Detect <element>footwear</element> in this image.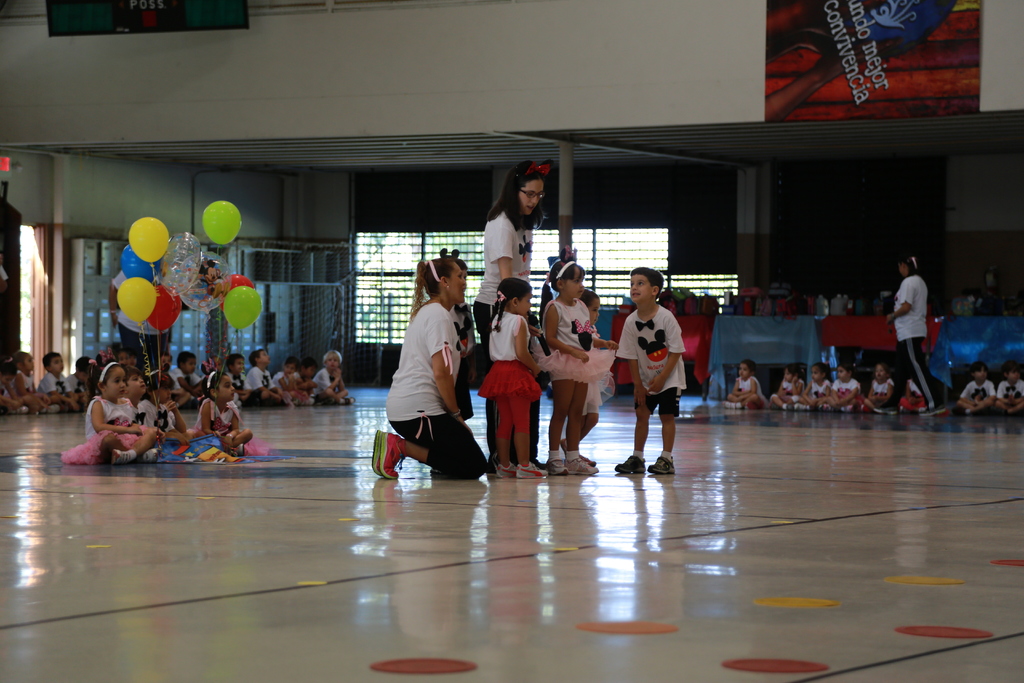
Detection: select_region(645, 456, 676, 471).
